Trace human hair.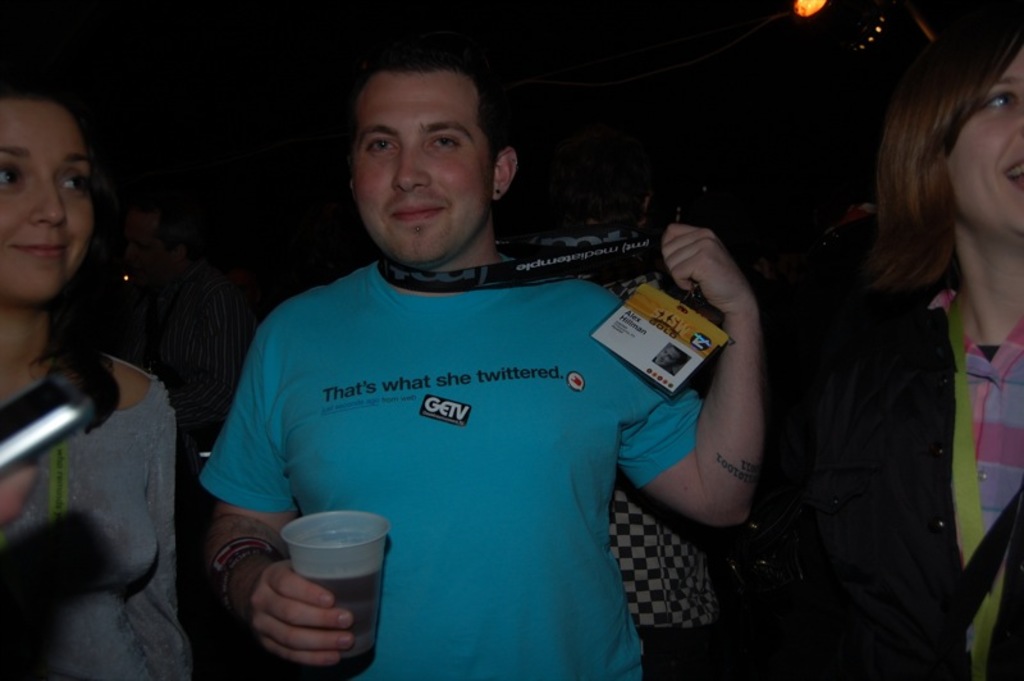
Traced to x1=338 y1=37 x2=512 y2=184.
